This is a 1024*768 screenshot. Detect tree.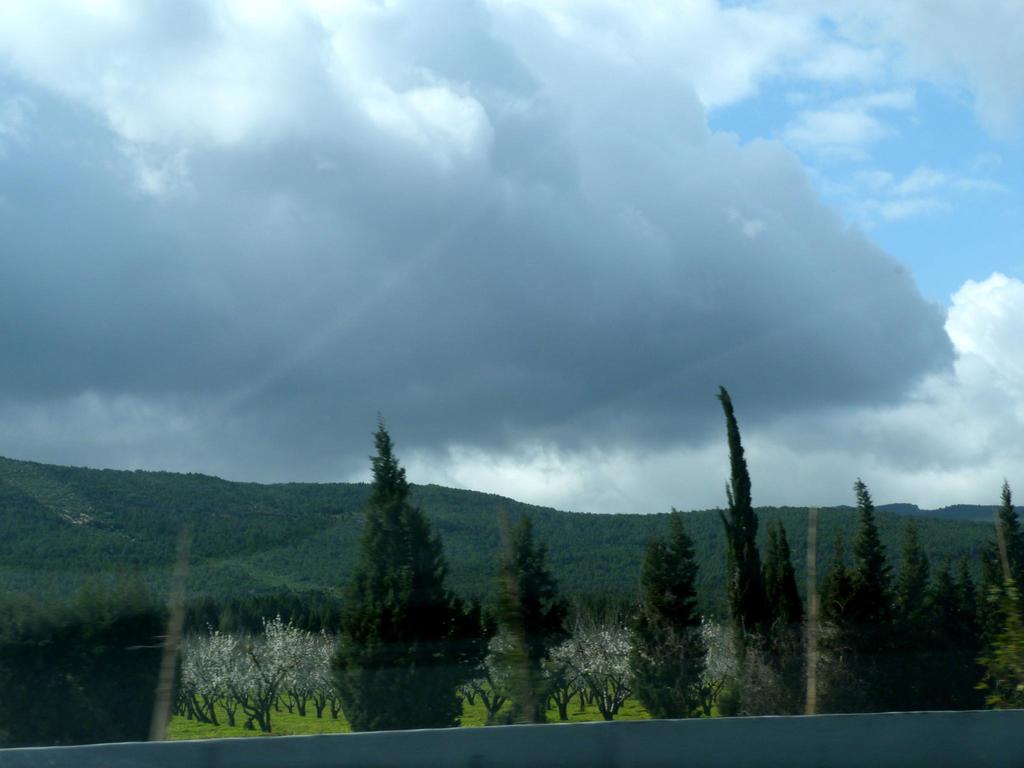
Rect(628, 500, 716, 723).
